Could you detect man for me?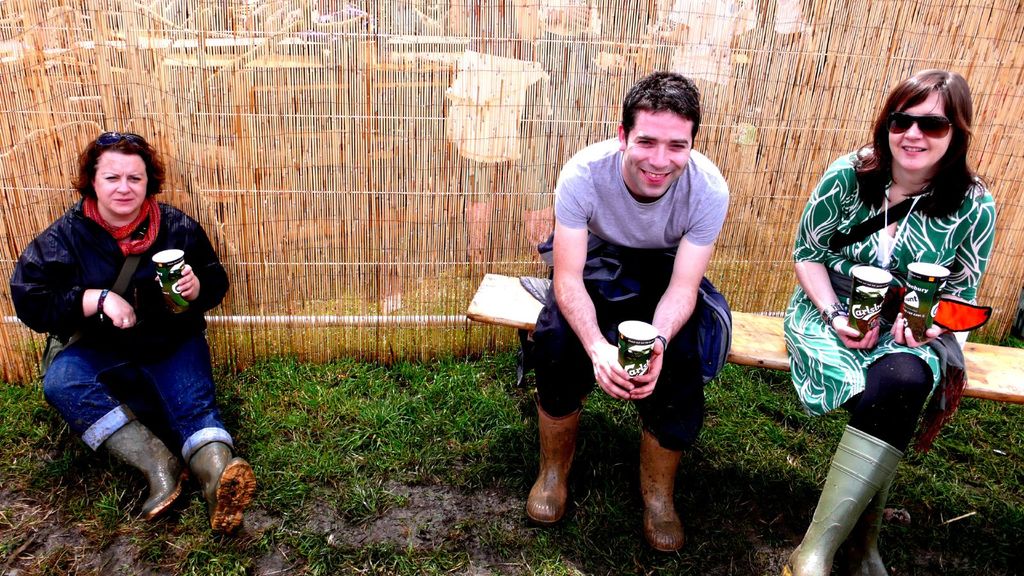
Detection result: <box>758,0,840,115</box>.
